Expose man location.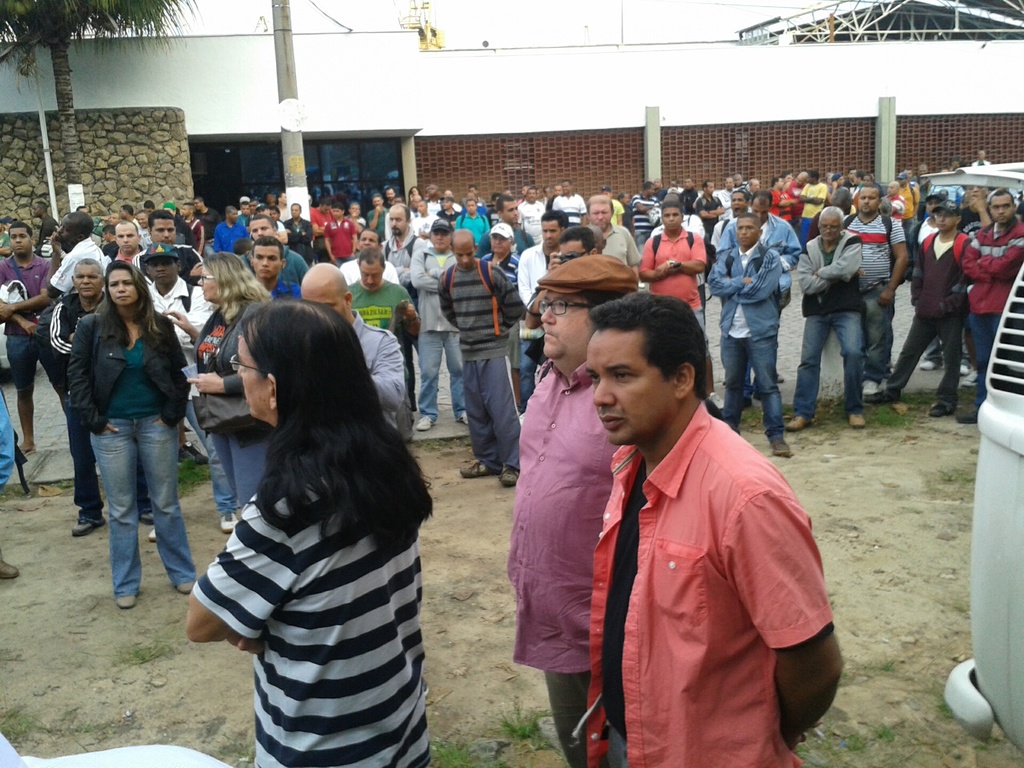
Exposed at detection(274, 193, 289, 220).
